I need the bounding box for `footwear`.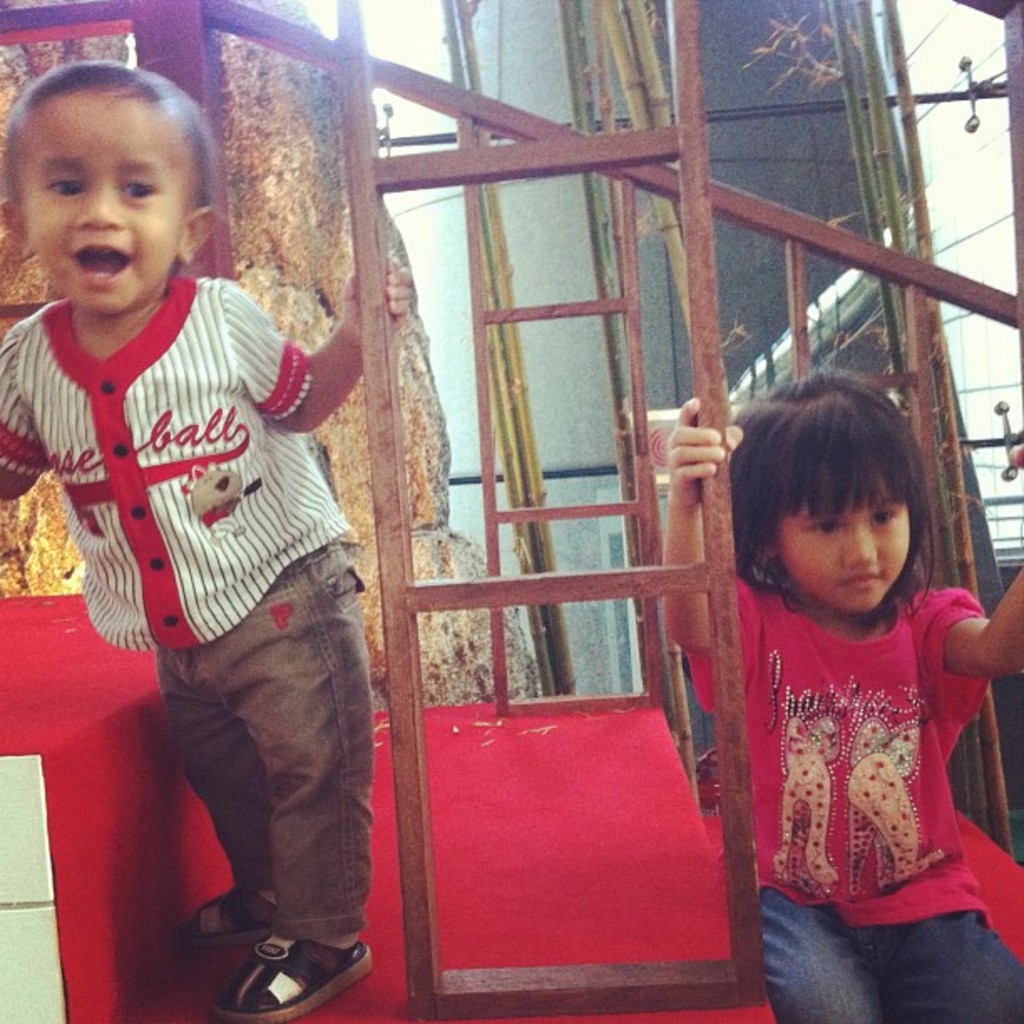
Here it is: box=[182, 883, 278, 940].
